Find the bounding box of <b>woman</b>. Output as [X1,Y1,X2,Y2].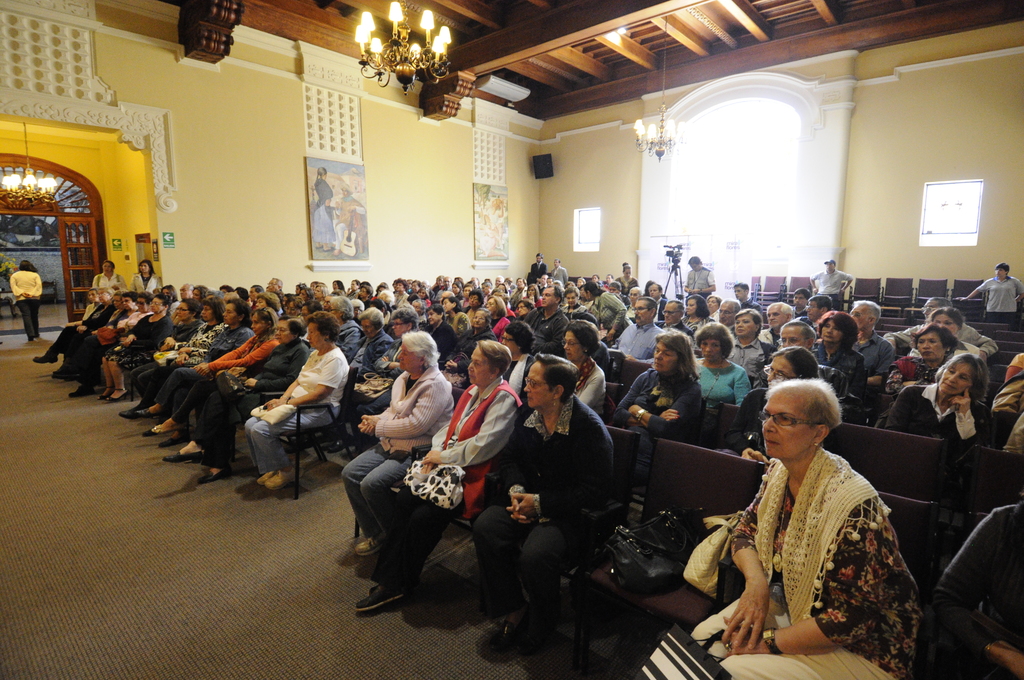
[12,258,45,341].
